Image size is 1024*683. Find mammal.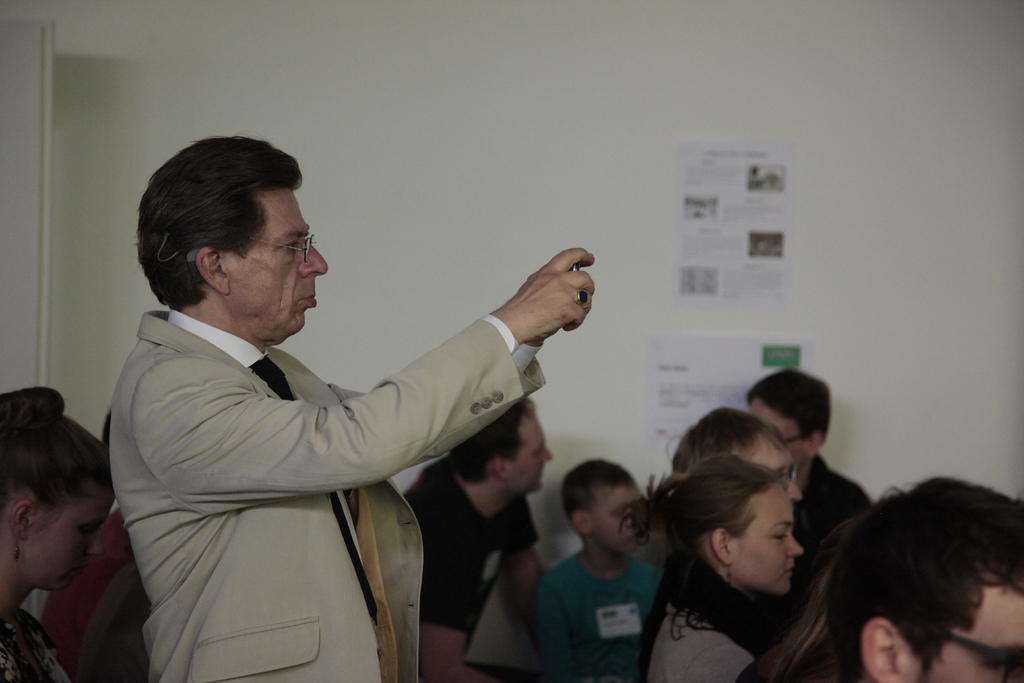
bbox=(651, 406, 804, 633).
